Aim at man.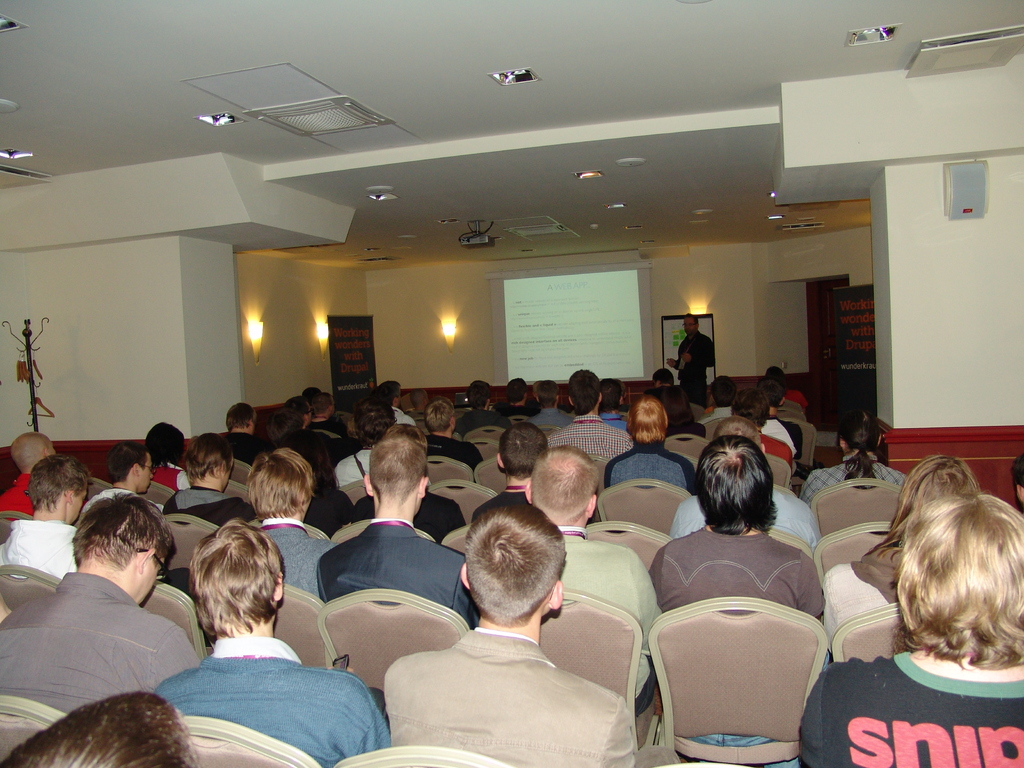
Aimed at 641/367/687/431.
